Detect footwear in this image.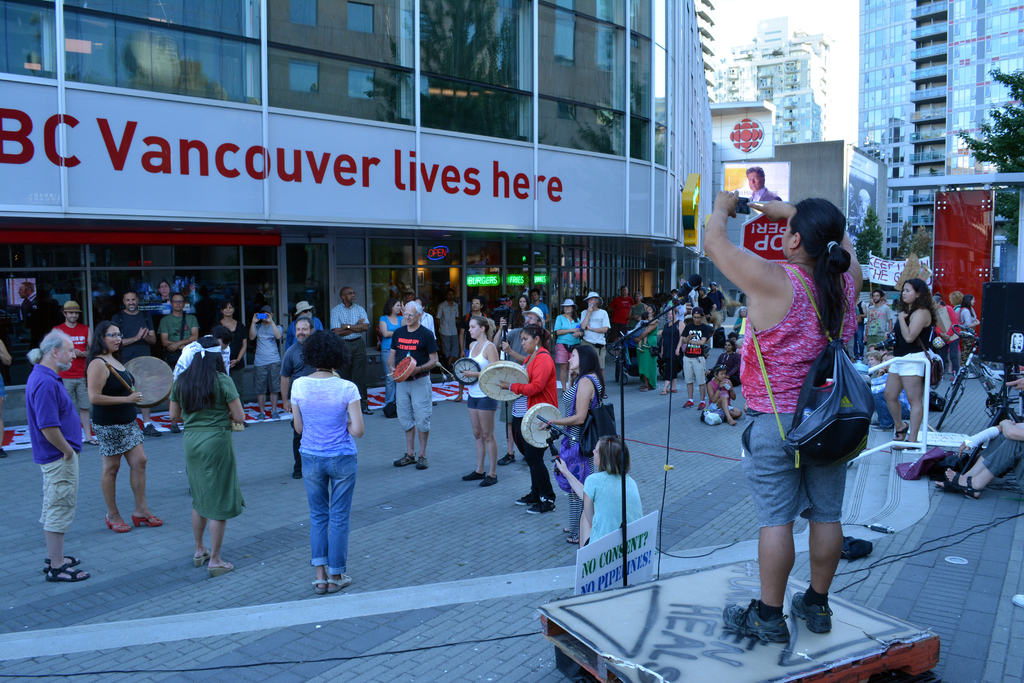
Detection: left=211, top=558, right=234, bottom=578.
